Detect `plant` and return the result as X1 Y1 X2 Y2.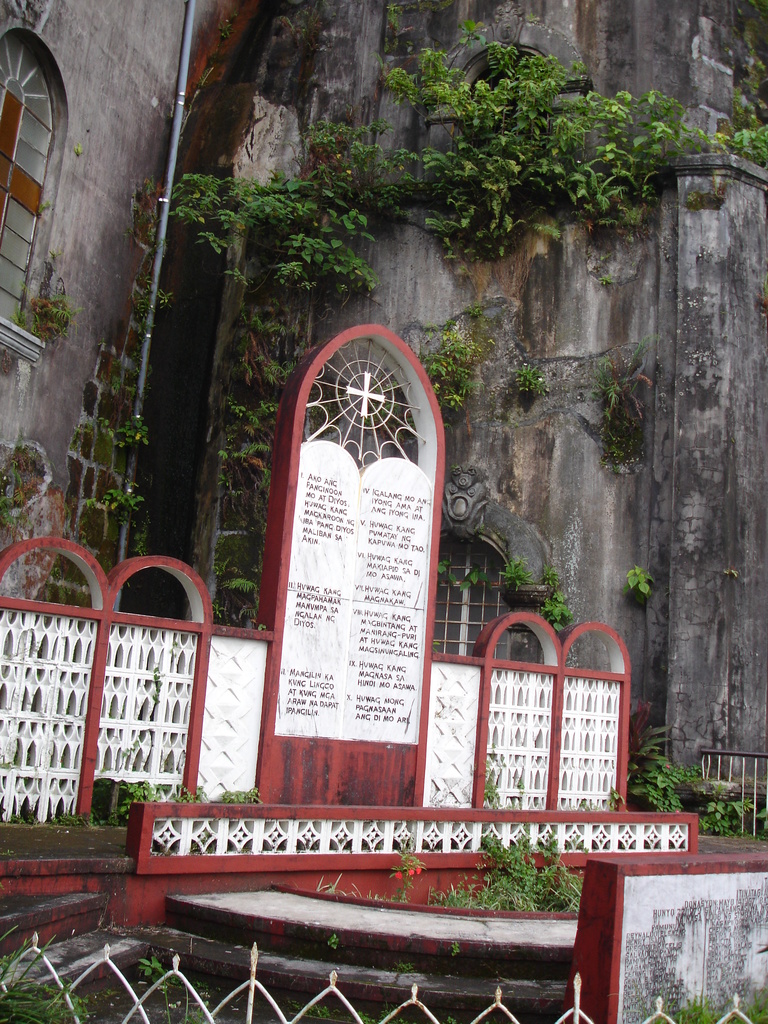
241 339 302 388.
